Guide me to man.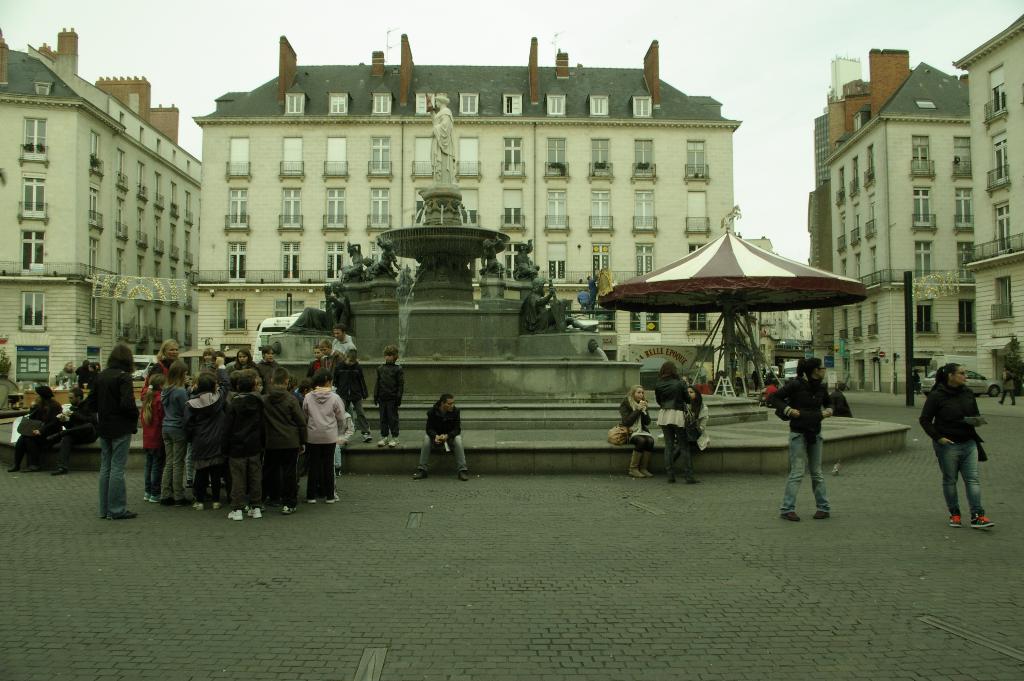
Guidance: 409, 397, 465, 481.
